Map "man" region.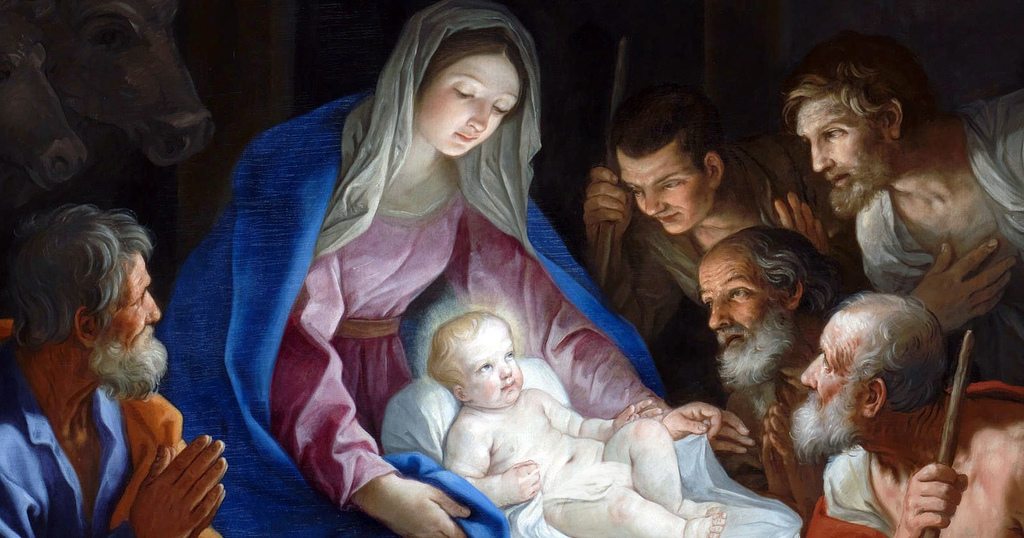
Mapped to x1=0, y1=208, x2=225, y2=537.
